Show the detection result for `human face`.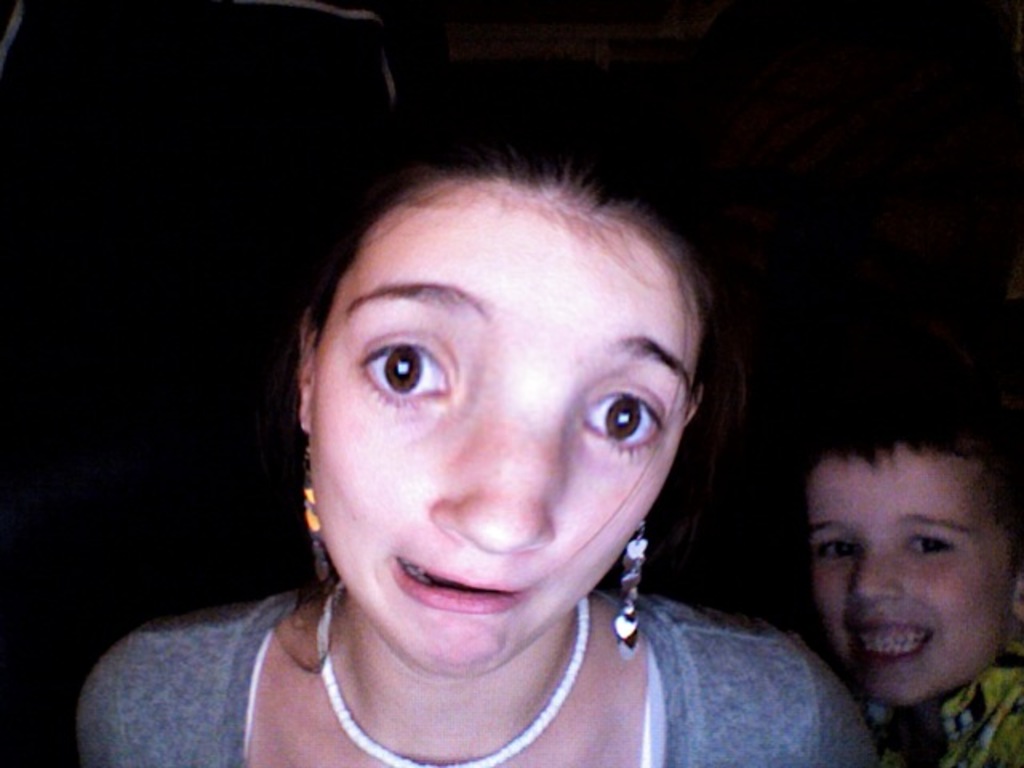
309/179/707/678.
